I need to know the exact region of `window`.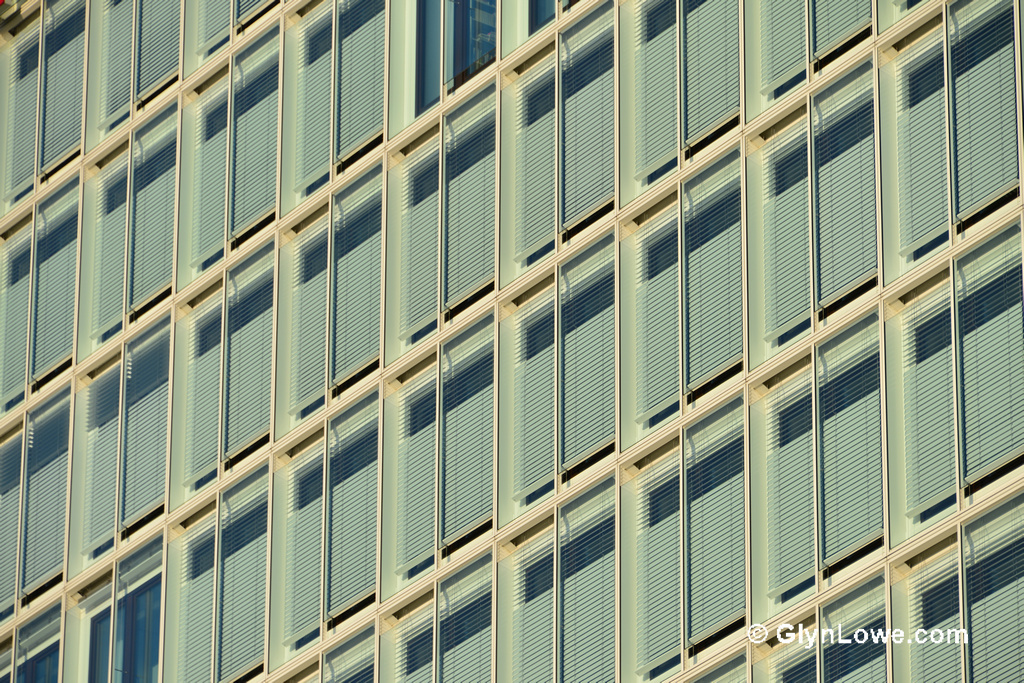
Region: BBox(160, 447, 277, 672).
